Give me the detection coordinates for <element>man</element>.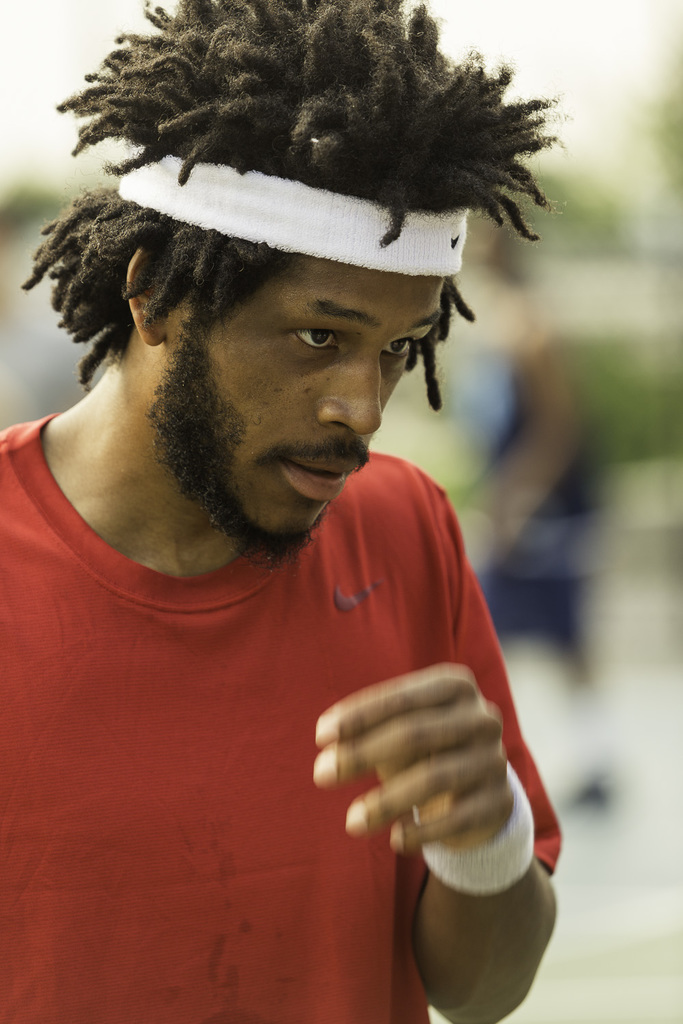
(left=0, top=0, right=566, bottom=1023).
